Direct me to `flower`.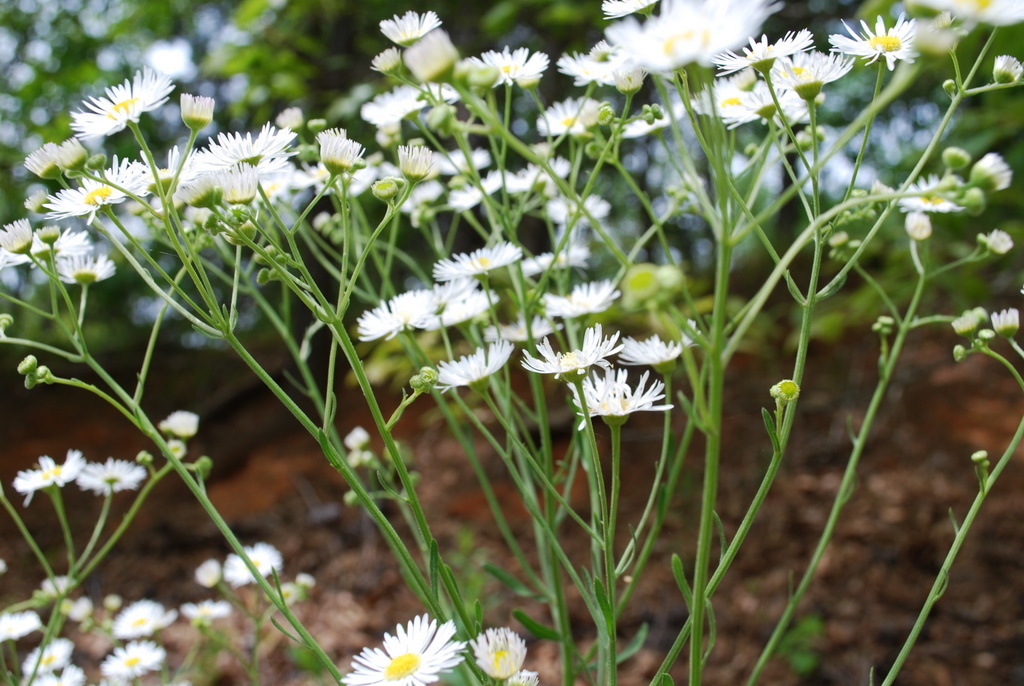
Direction: (567,368,676,437).
